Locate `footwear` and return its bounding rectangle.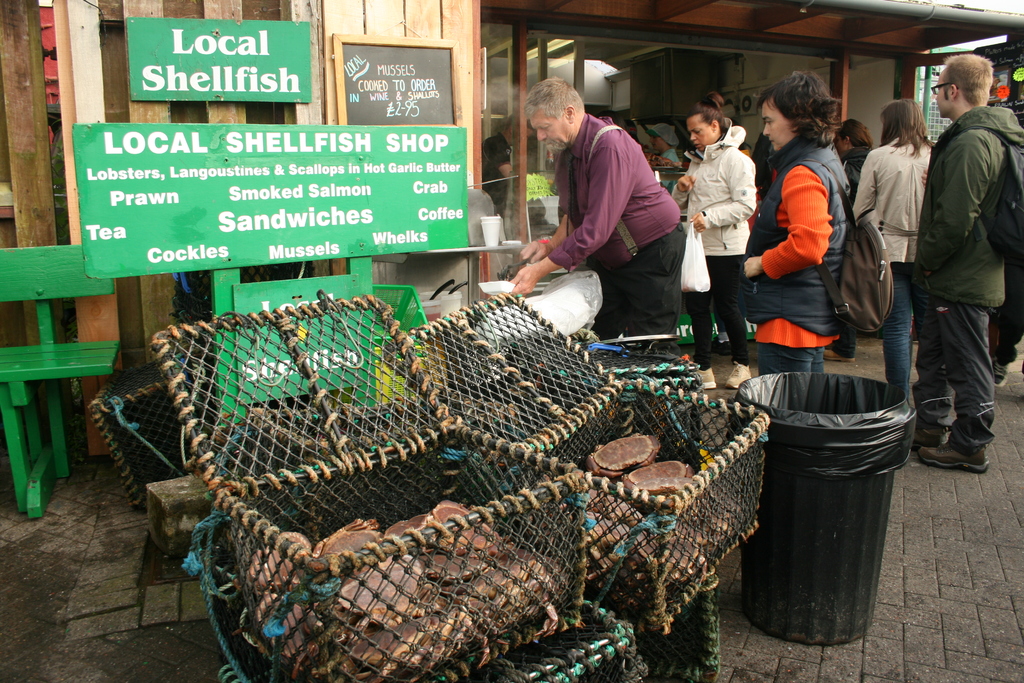
<region>699, 367, 716, 391</region>.
